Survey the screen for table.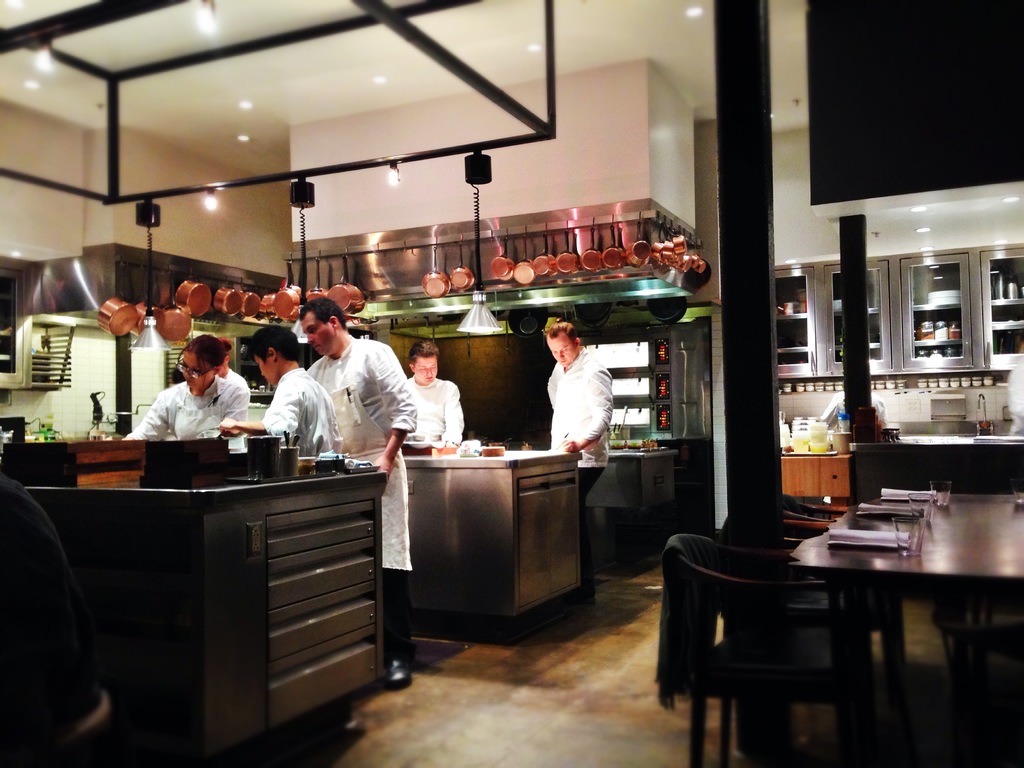
Survey found: select_region(846, 430, 1023, 500).
